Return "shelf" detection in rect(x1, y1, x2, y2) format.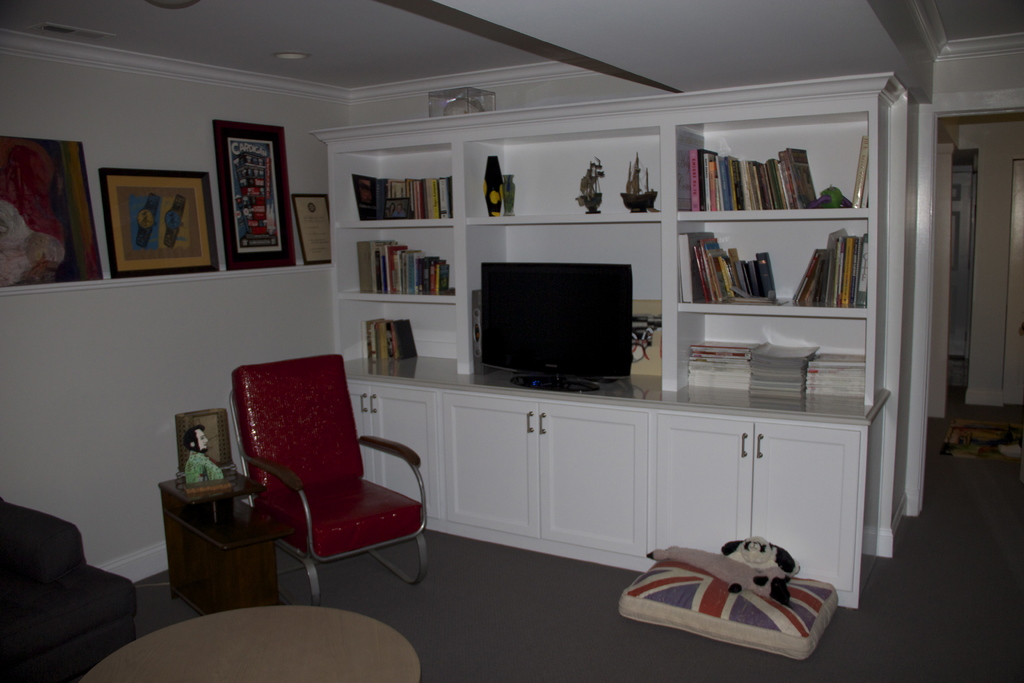
rect(668, 113, 876, 214).
